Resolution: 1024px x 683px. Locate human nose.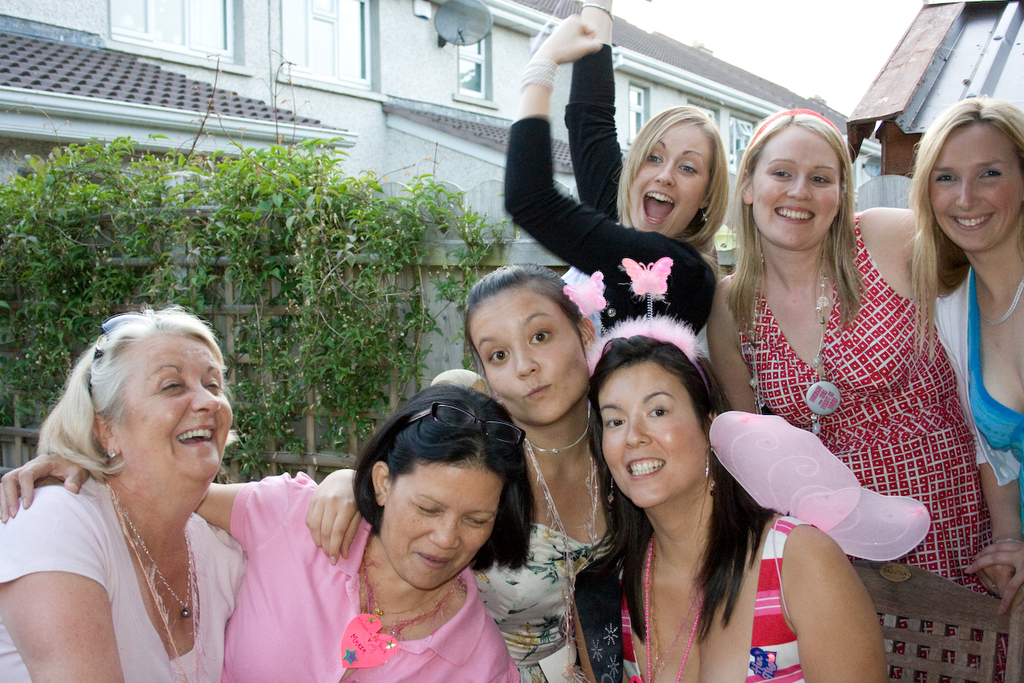
Rect(780, 176, 816, 203).
